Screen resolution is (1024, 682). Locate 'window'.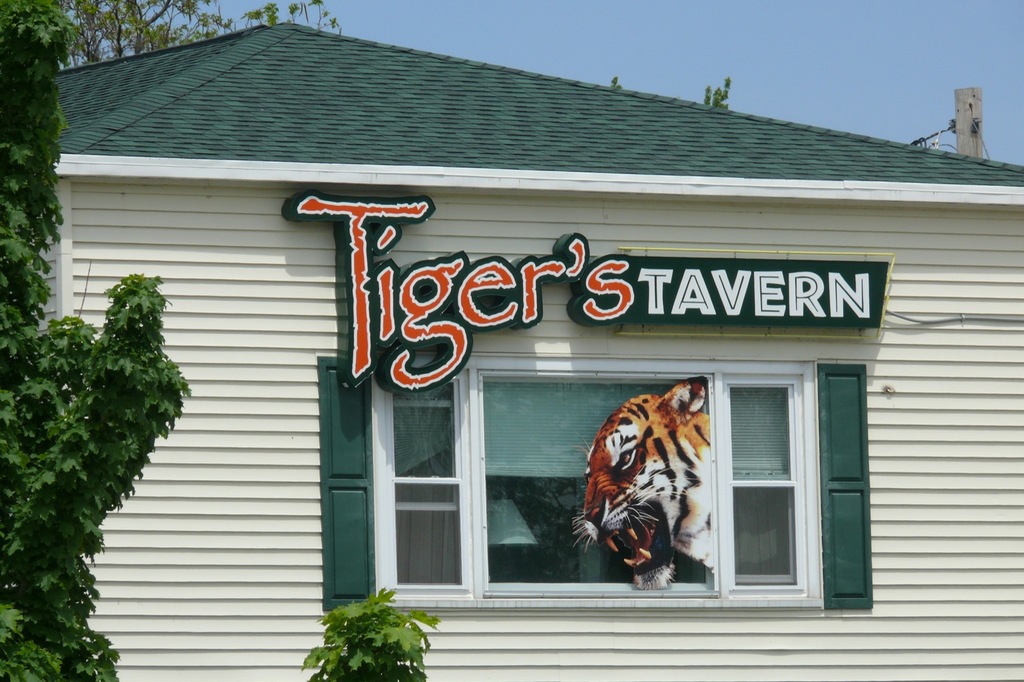
{"left": 724, "top": 338, "right": 838, "bottom": 609}.
